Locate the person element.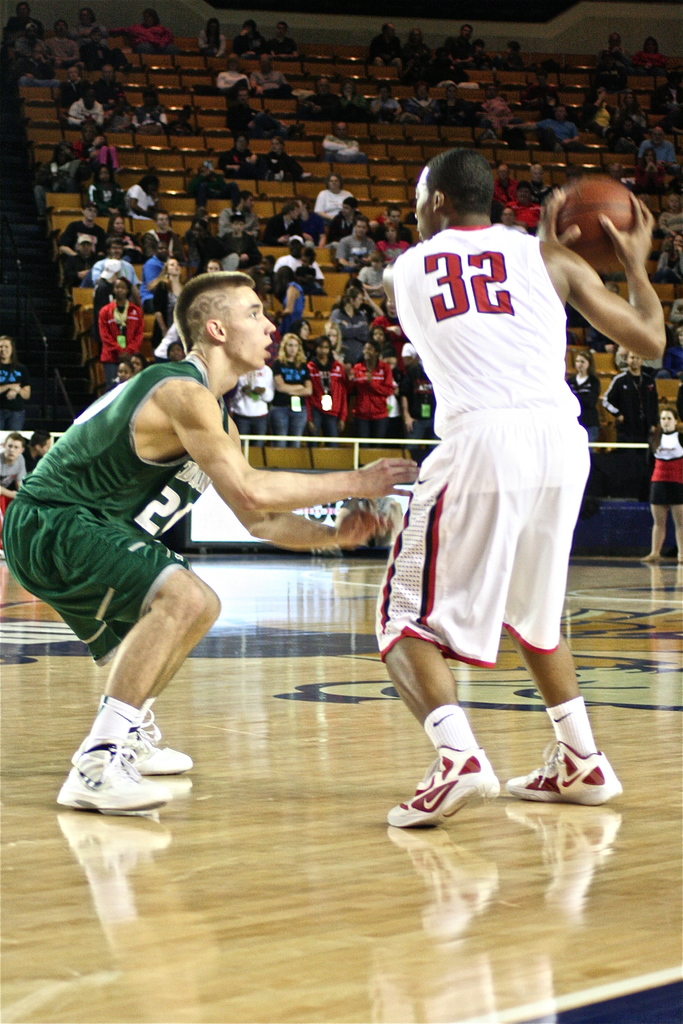
Element bbox: BBox(597, 28, 645, 72).
